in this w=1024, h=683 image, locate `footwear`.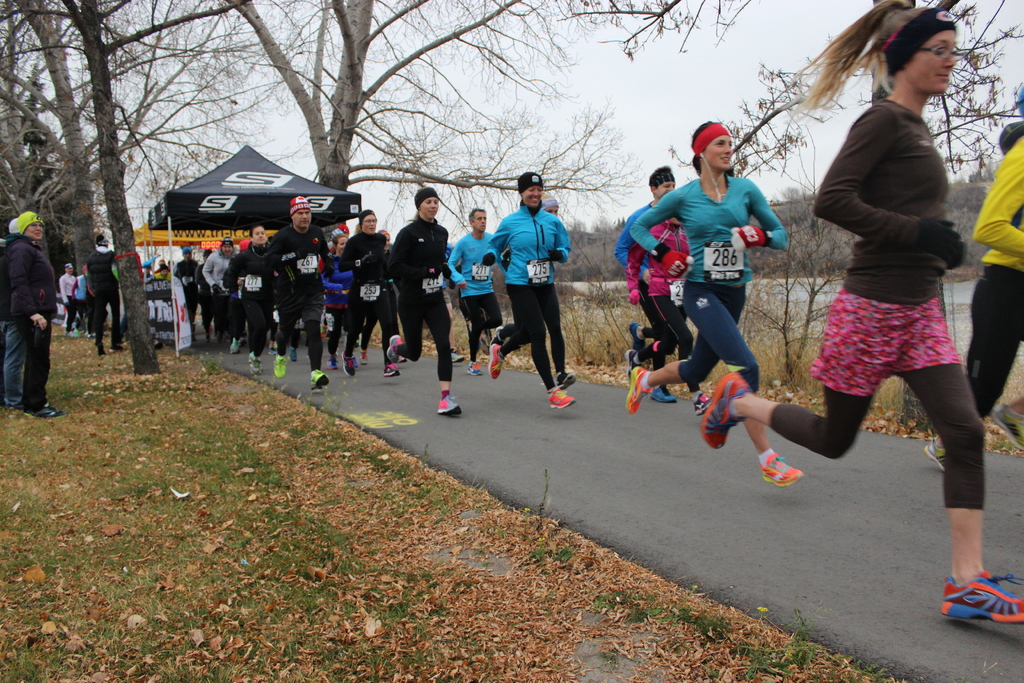
Bounding box: (x1=272, y1=352, x2=288, y2=378).
